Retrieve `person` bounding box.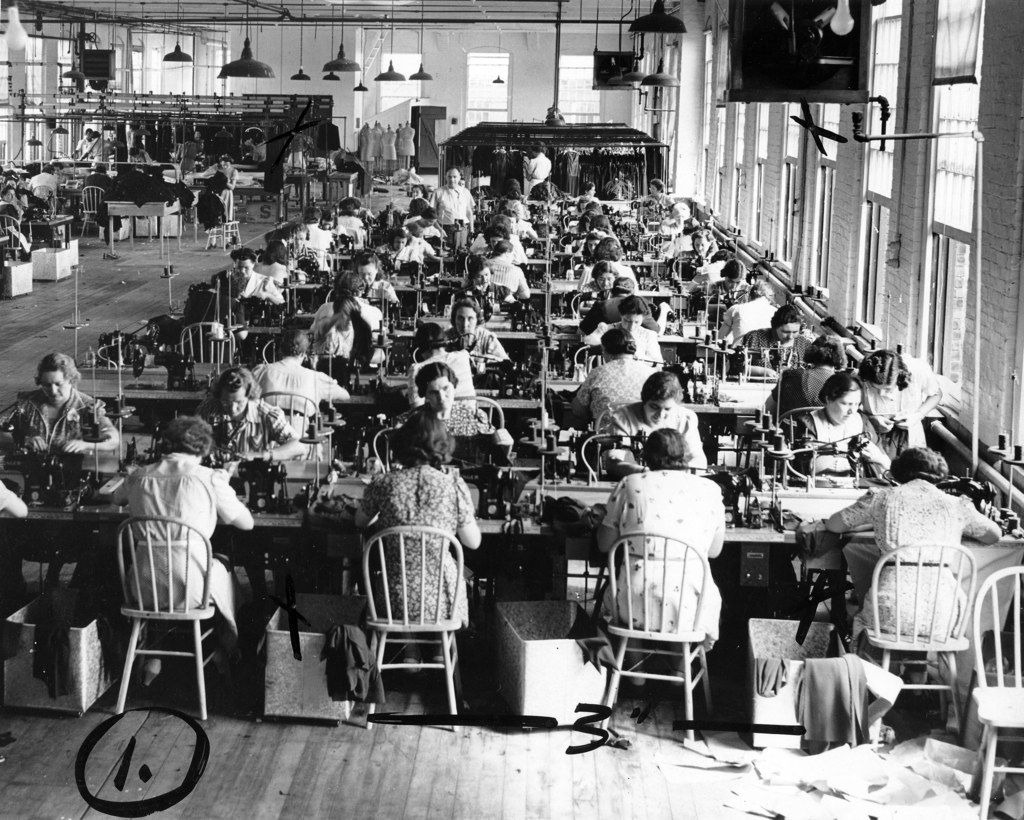
Bounding box: BBox(495, 184, 534, 220).
